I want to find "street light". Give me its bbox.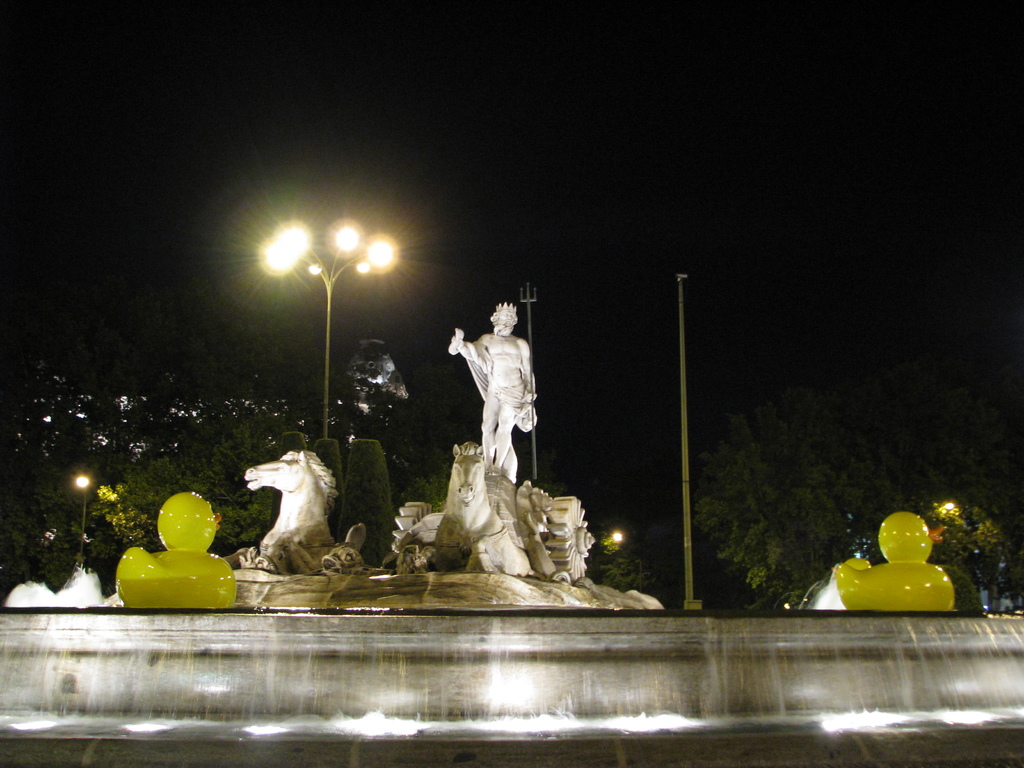
68,471,97,574.
